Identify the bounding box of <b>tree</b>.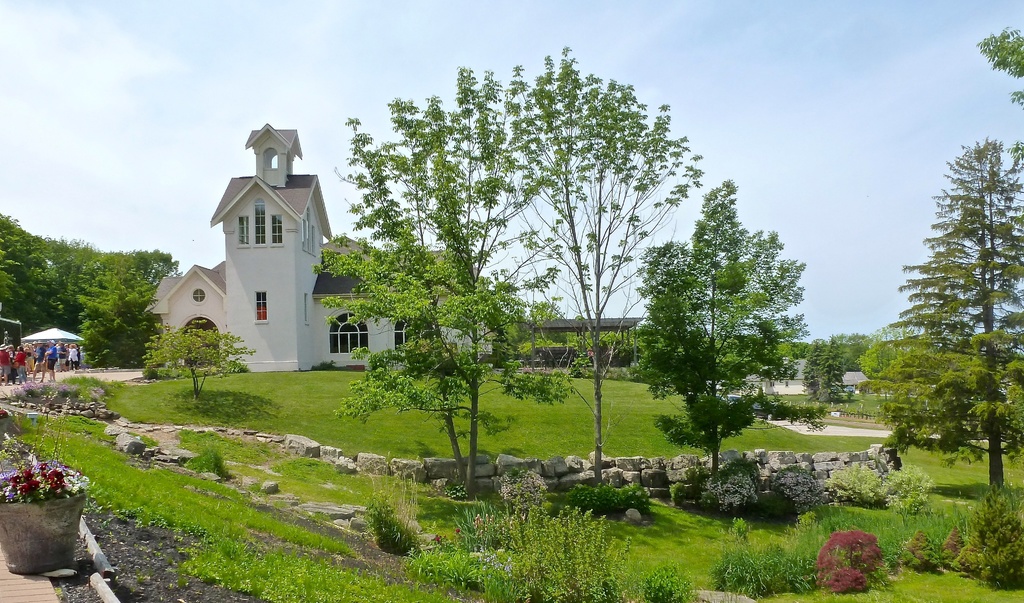
BBox(856, 134, 1023, 488).
